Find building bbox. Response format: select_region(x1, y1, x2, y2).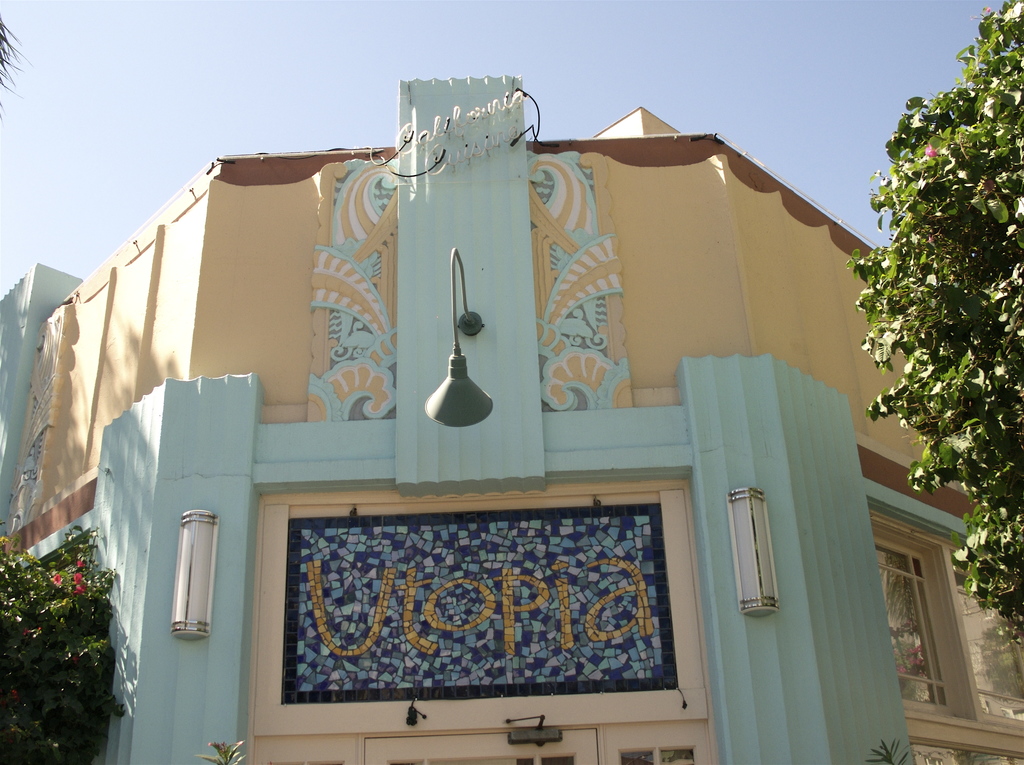
select_region(0, 71, 1023, 764).
